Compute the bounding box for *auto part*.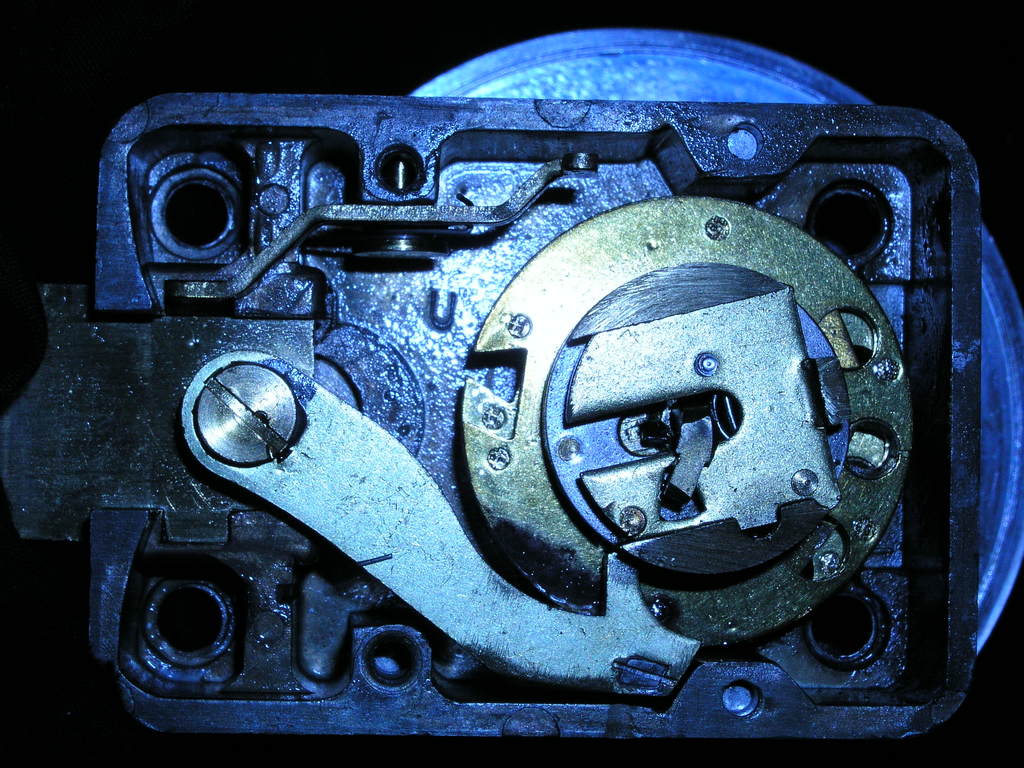
(left=0, top=90, right=982, bottom=748).
